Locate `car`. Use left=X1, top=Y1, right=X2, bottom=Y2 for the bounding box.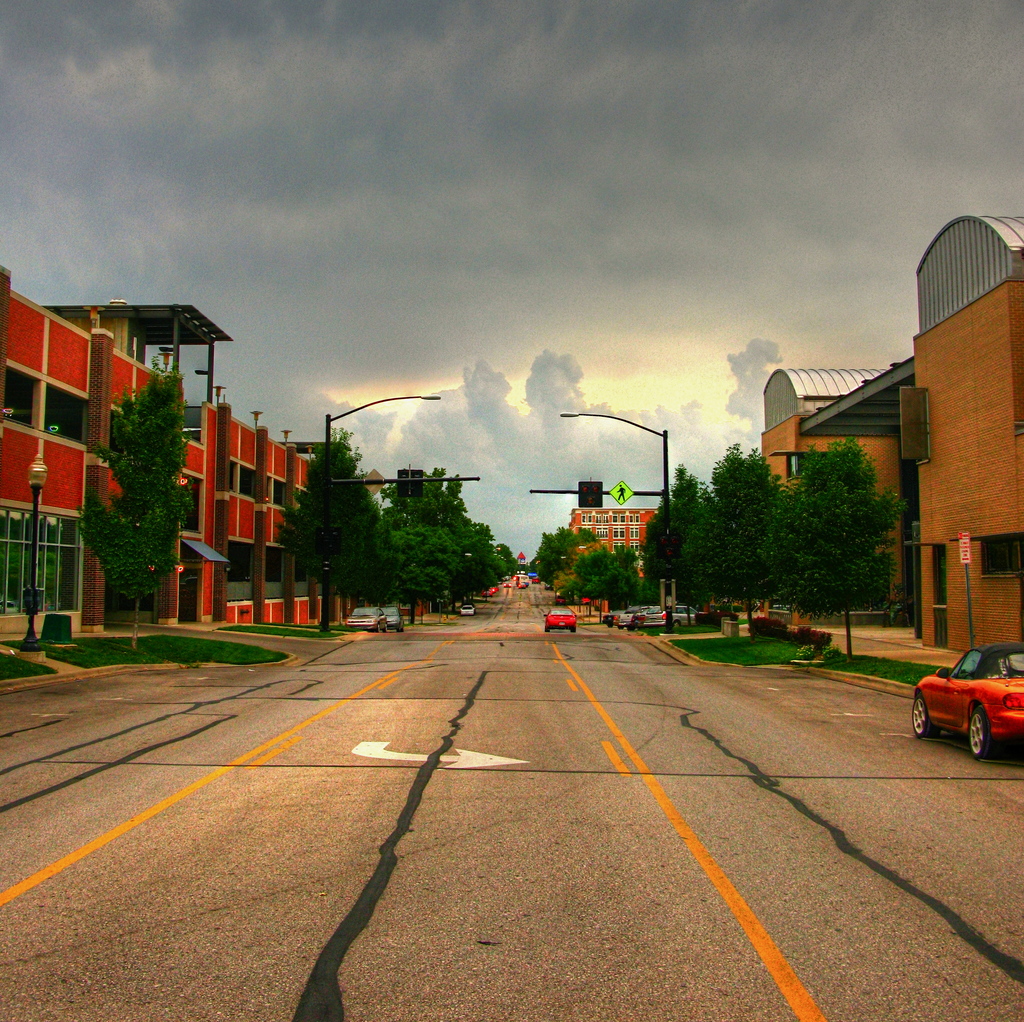
left=344, top=607, right=390, bottom=635.
